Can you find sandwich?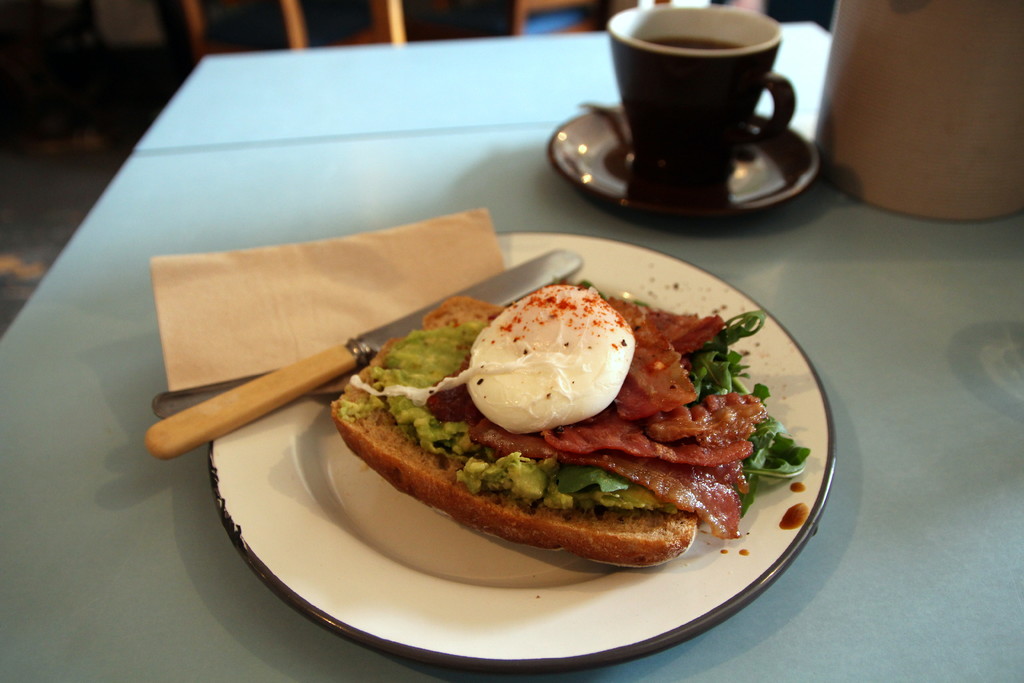
Yes, bounding box: (326,292,810,572).
